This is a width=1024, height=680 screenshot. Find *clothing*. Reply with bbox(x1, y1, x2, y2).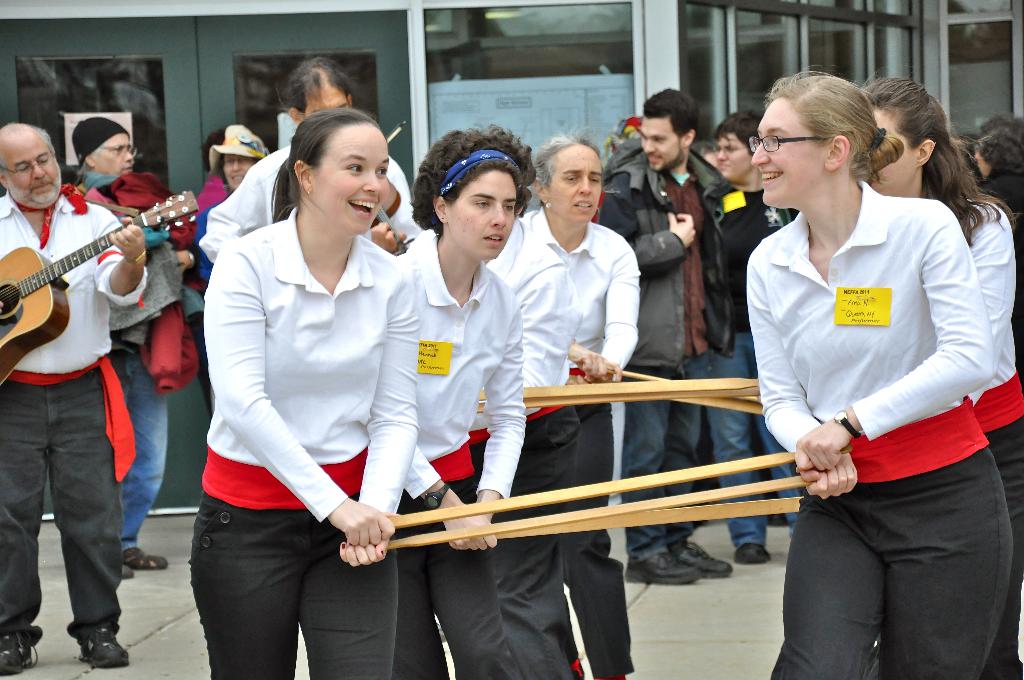
bbox(752, 138, 1004, 642).
